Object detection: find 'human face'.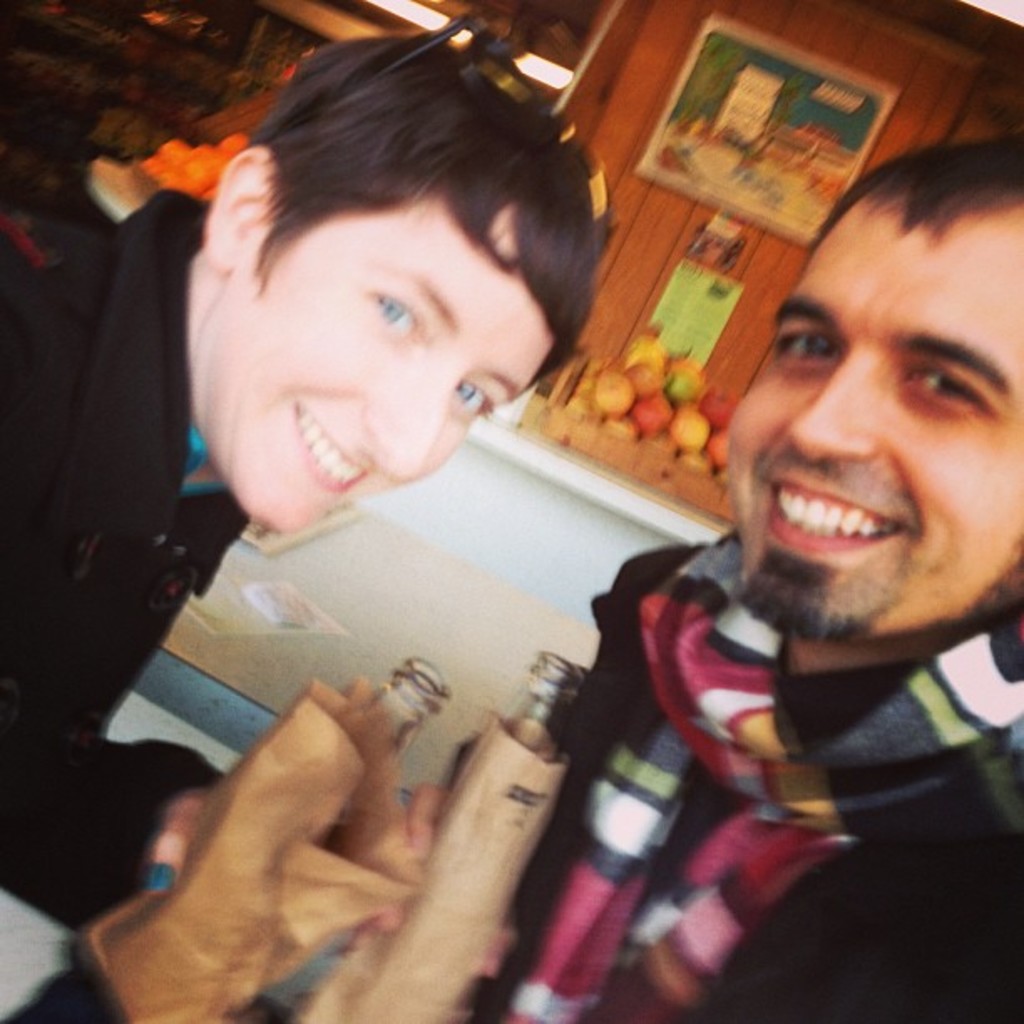
[left=735, top=131, right=1017, bottom=676].
